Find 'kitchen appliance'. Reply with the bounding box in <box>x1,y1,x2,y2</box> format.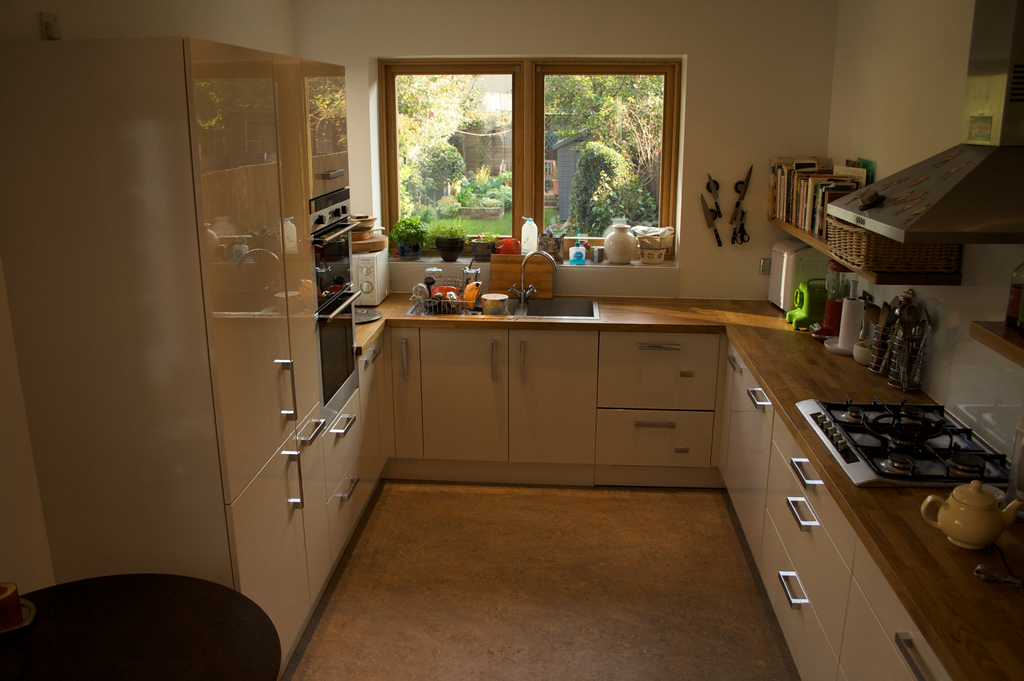
<box>1,36,409,673</box>.
